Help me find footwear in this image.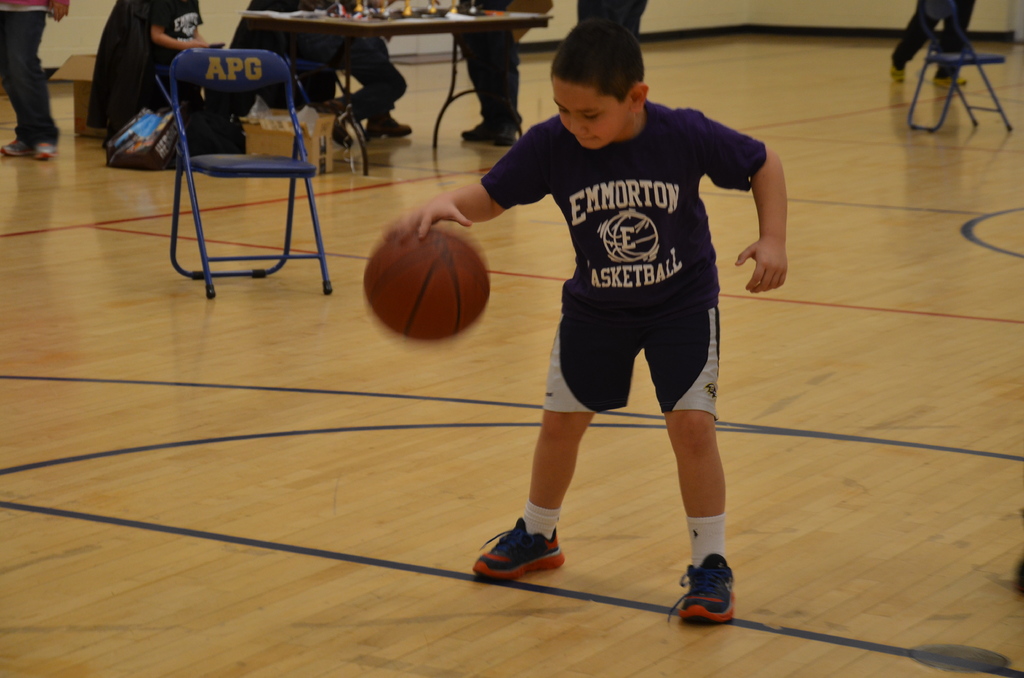
Found it: {"x1": 462, "y1": 116, "x2": 496, "y2": 140}.
